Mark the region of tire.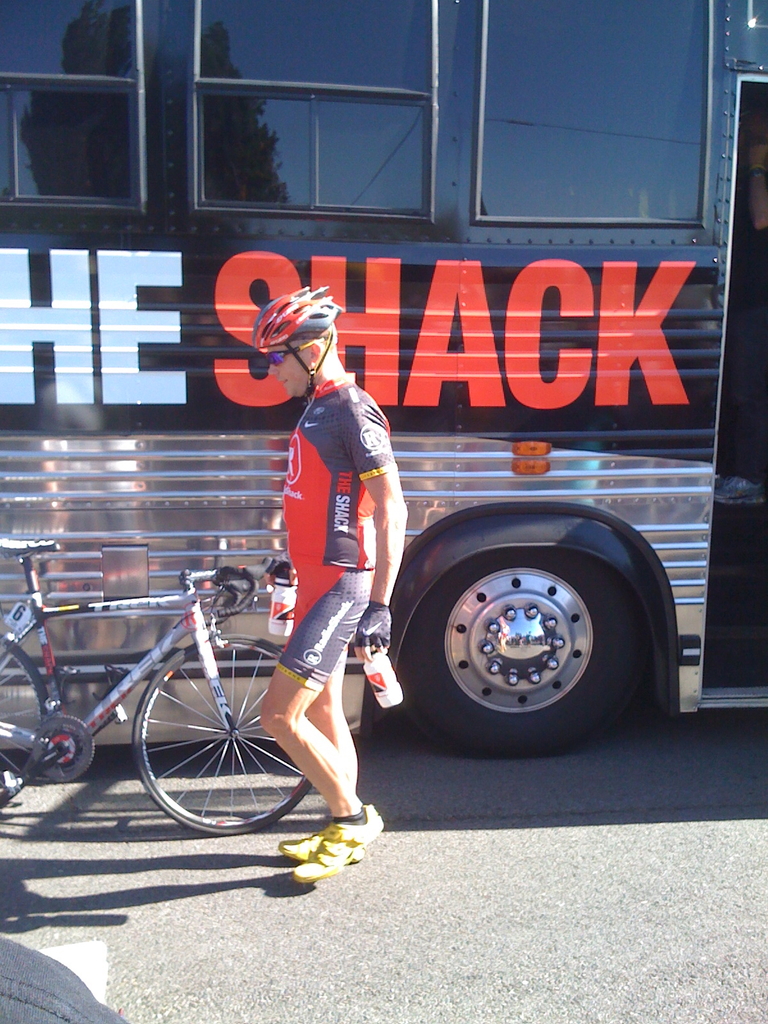
Region: [x1=398, y1=545, x2=650, y2=758].
